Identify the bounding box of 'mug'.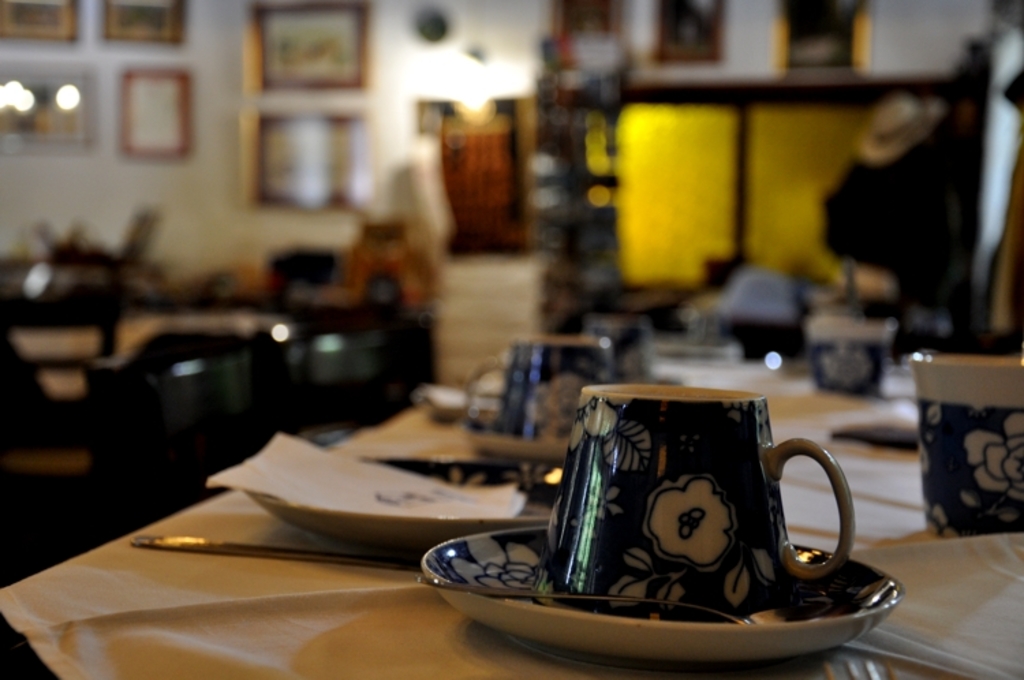
detection(911, 355, 1023, 539).
